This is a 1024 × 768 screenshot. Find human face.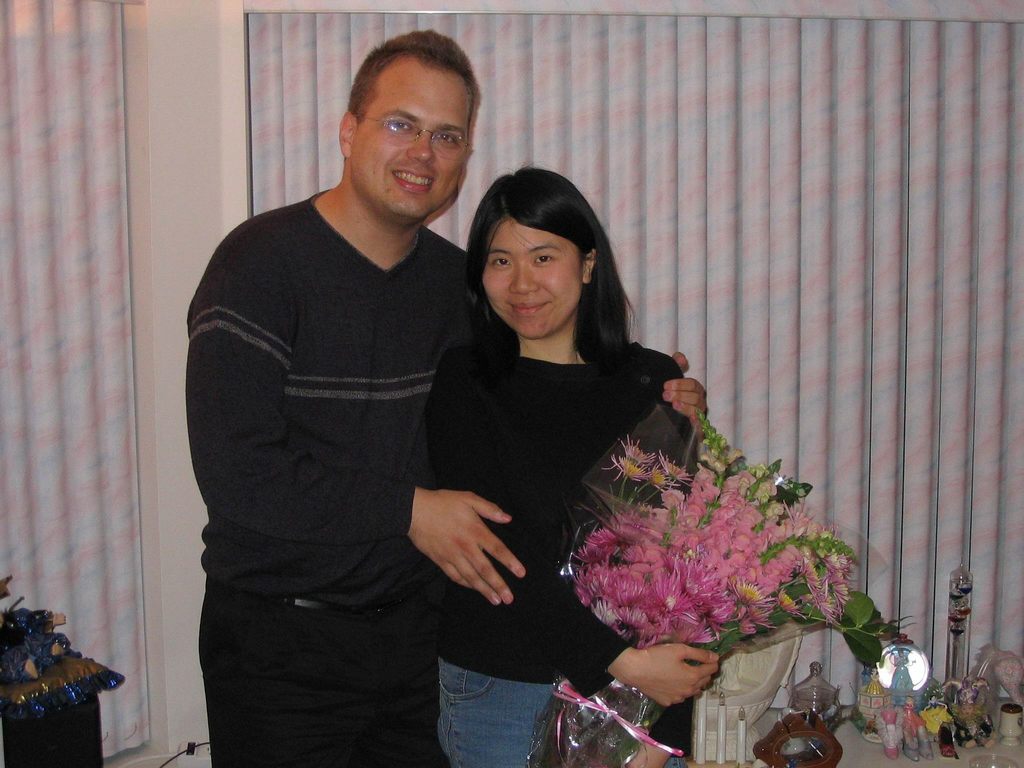
Bounding box: <bbox>352, 56, 468, 218</bbox>.
